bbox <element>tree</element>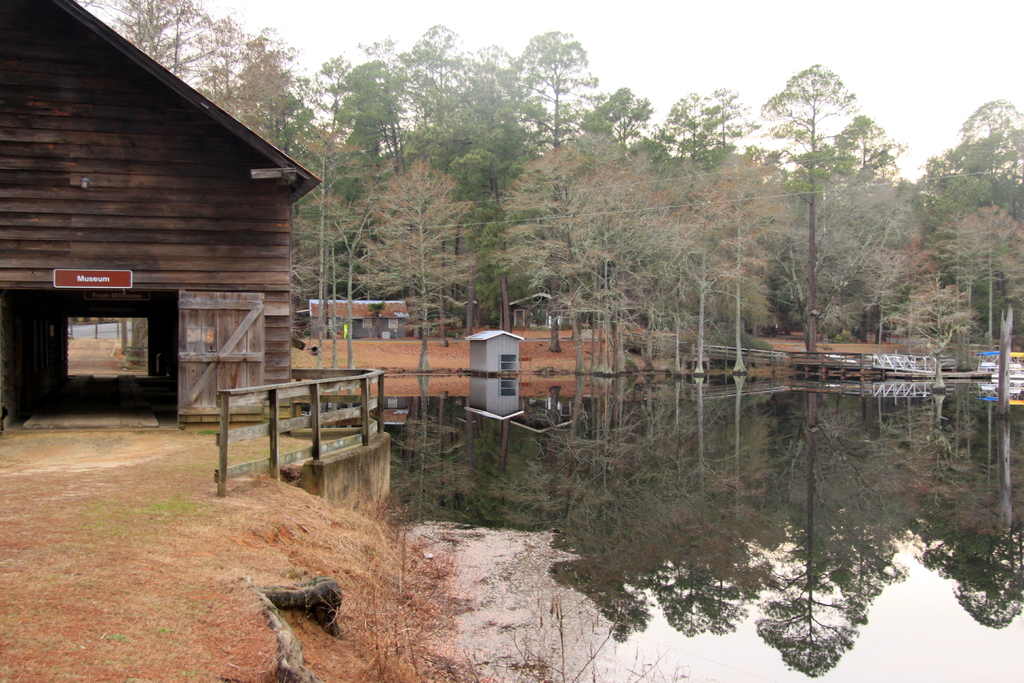
<box>99,0,163,50</box>
